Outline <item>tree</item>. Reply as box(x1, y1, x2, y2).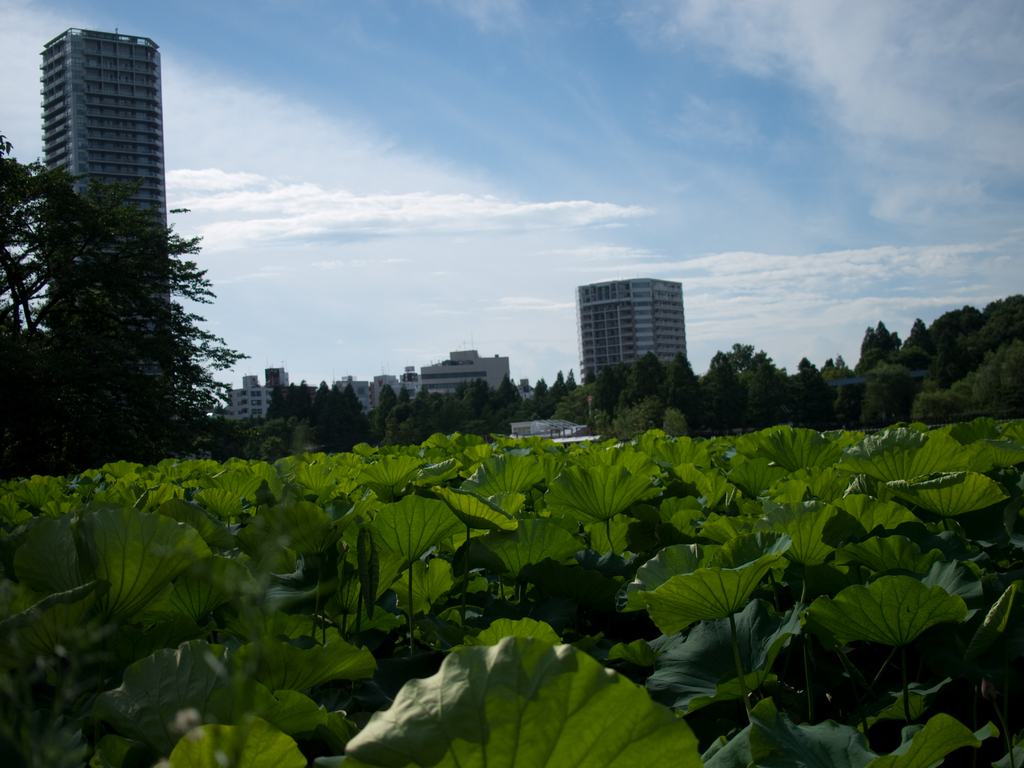
box(915, 299, 1002, 381).
